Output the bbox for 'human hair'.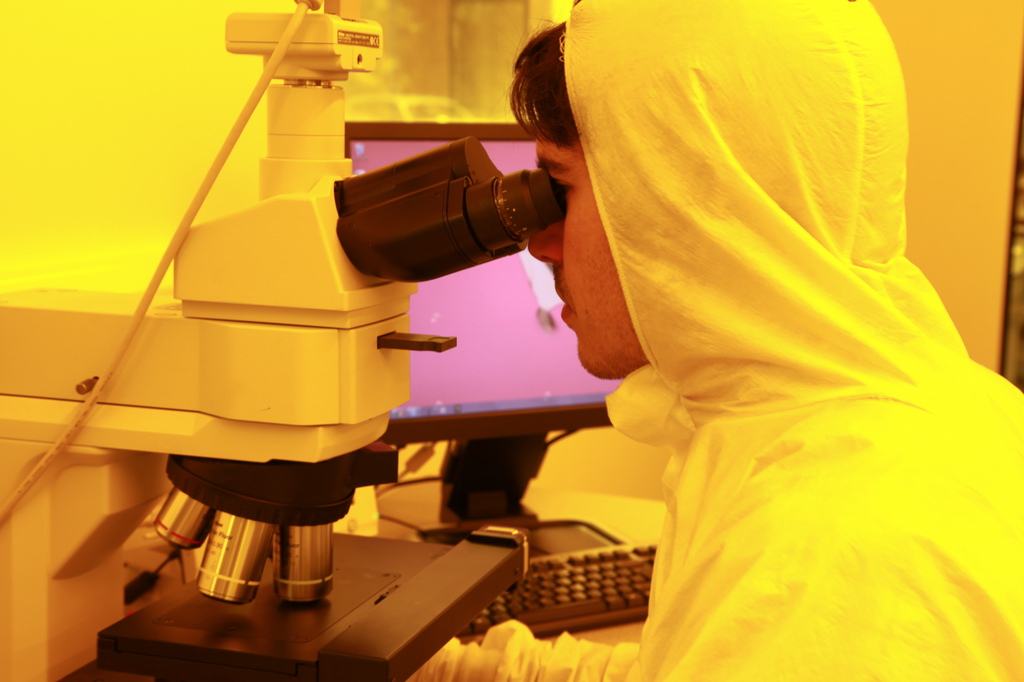
crop(512, 21, 584, 163).
